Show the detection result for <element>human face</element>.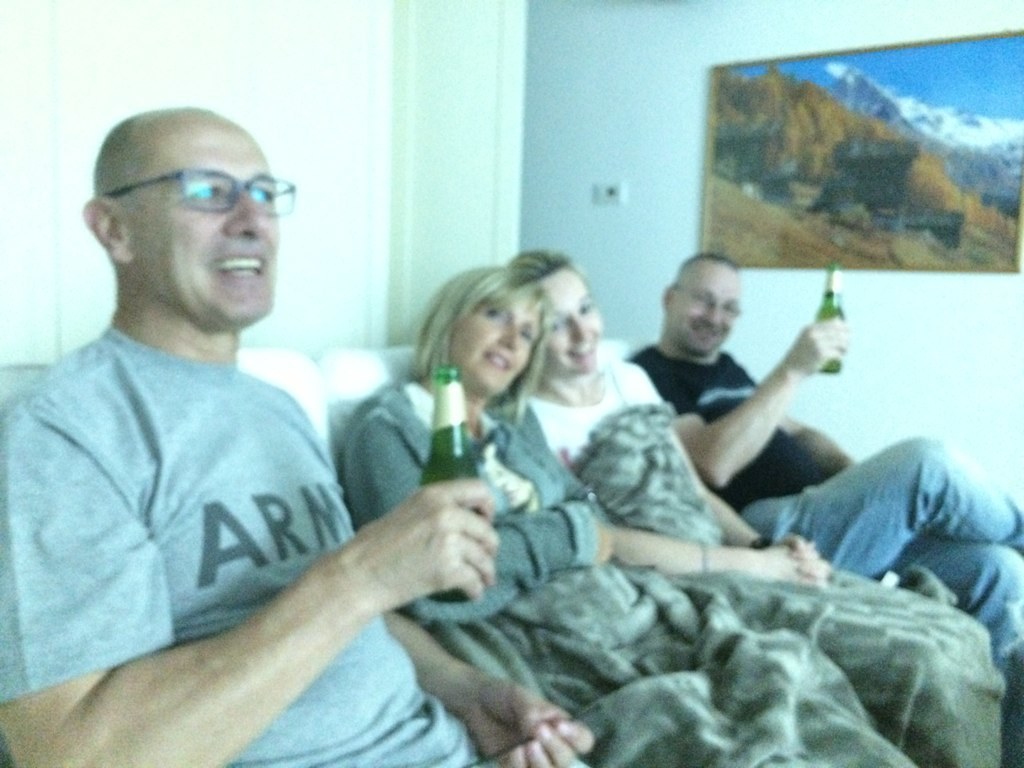
BBox(666, 261, 740, 350).
